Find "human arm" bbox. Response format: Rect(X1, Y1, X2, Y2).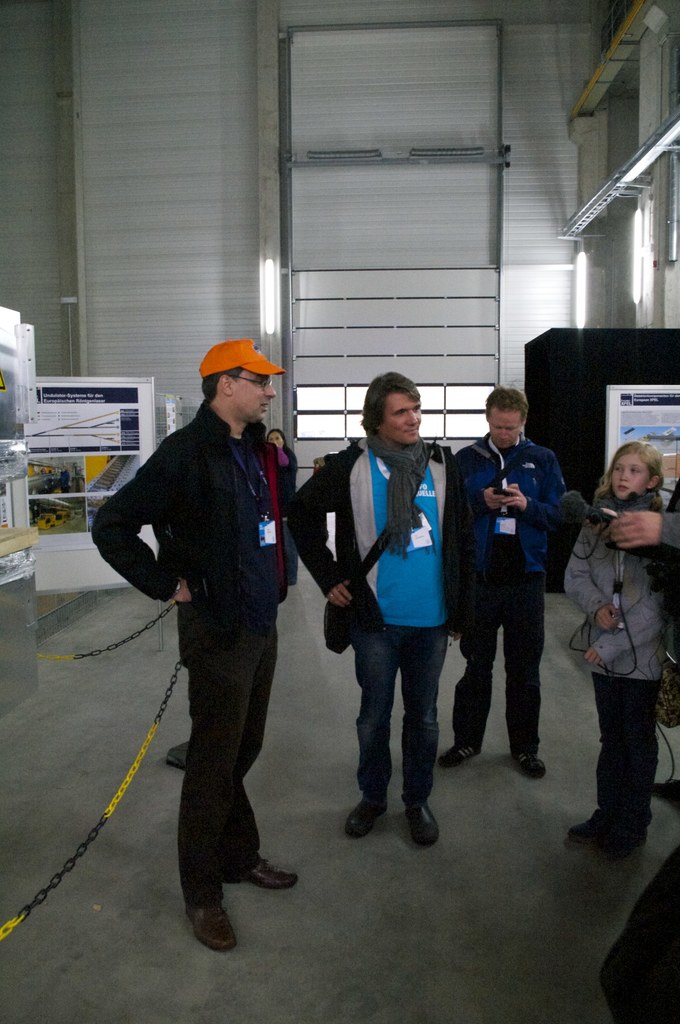
Rect(565, 526, 622, 636).
